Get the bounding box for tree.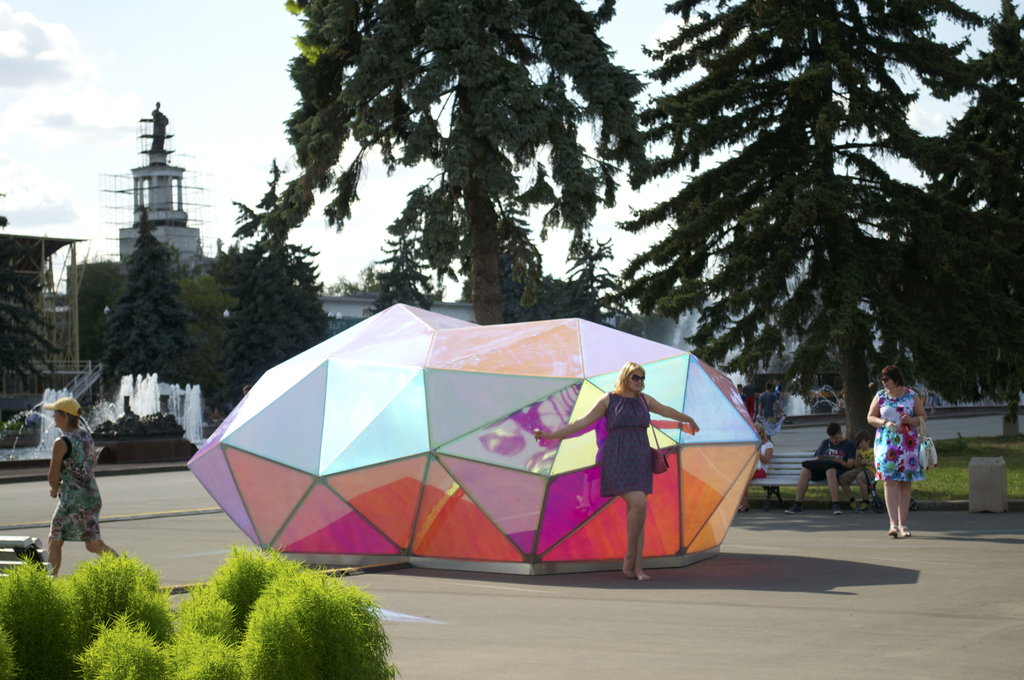
{"x1": 220, "y1": 159, "x2": 339, "y2": 425}.
